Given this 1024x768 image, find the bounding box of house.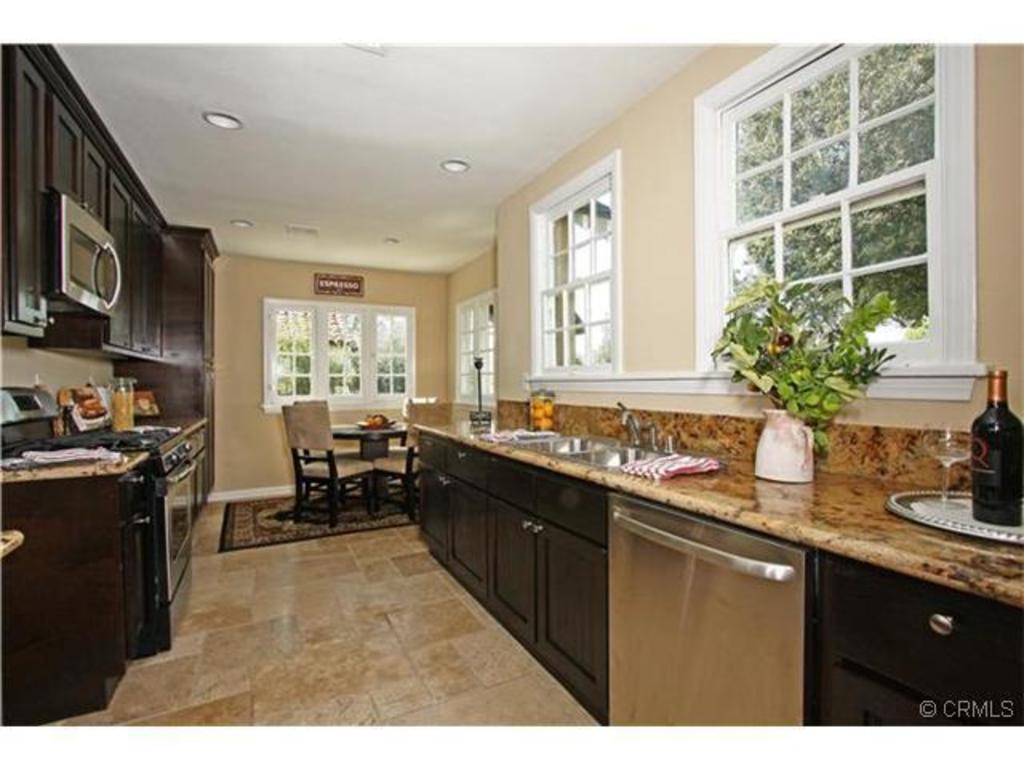
<region>0, 37, 1022, 731</region>.
